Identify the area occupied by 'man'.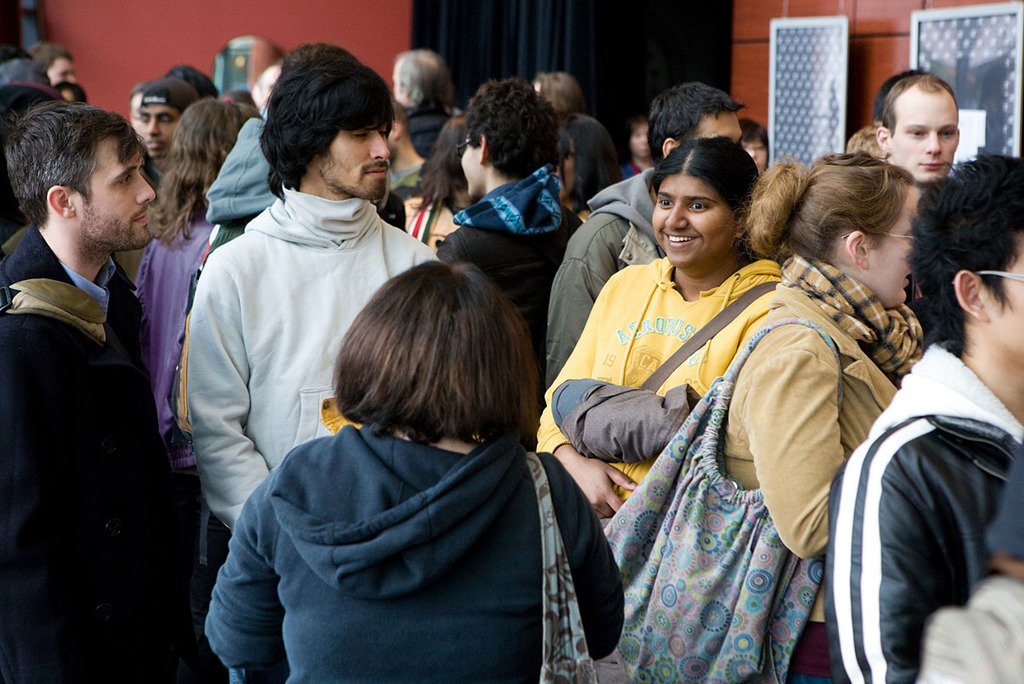
Area: [x1=179, y1=42, x2=443, y2=593].
